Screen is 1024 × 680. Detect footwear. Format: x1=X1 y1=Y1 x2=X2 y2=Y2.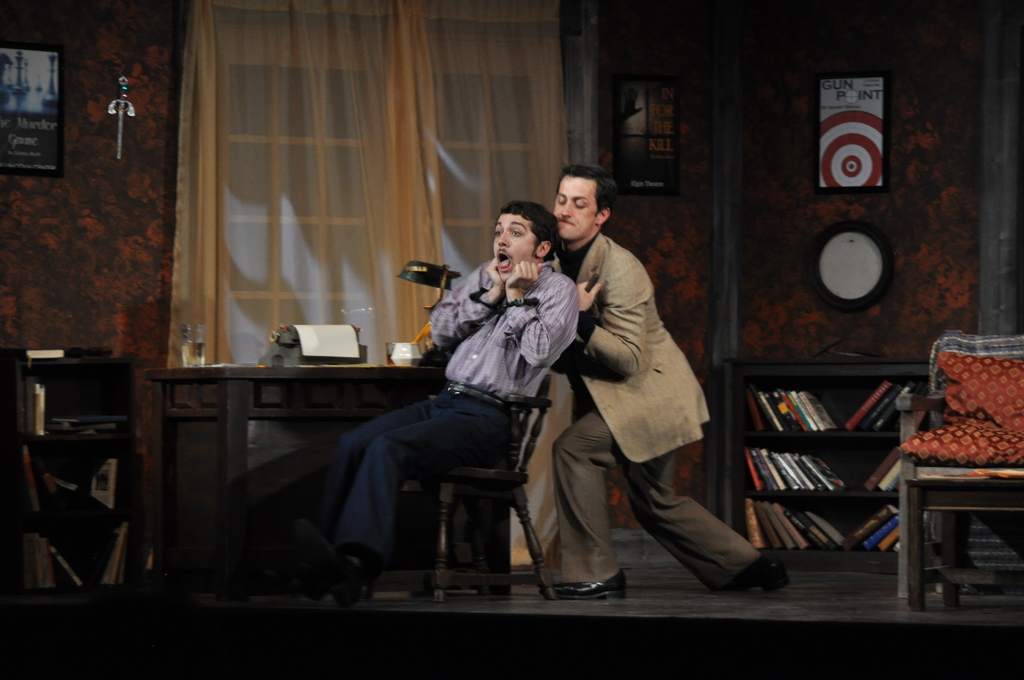
x1=537 y1=567 x2=628 y2=601.
